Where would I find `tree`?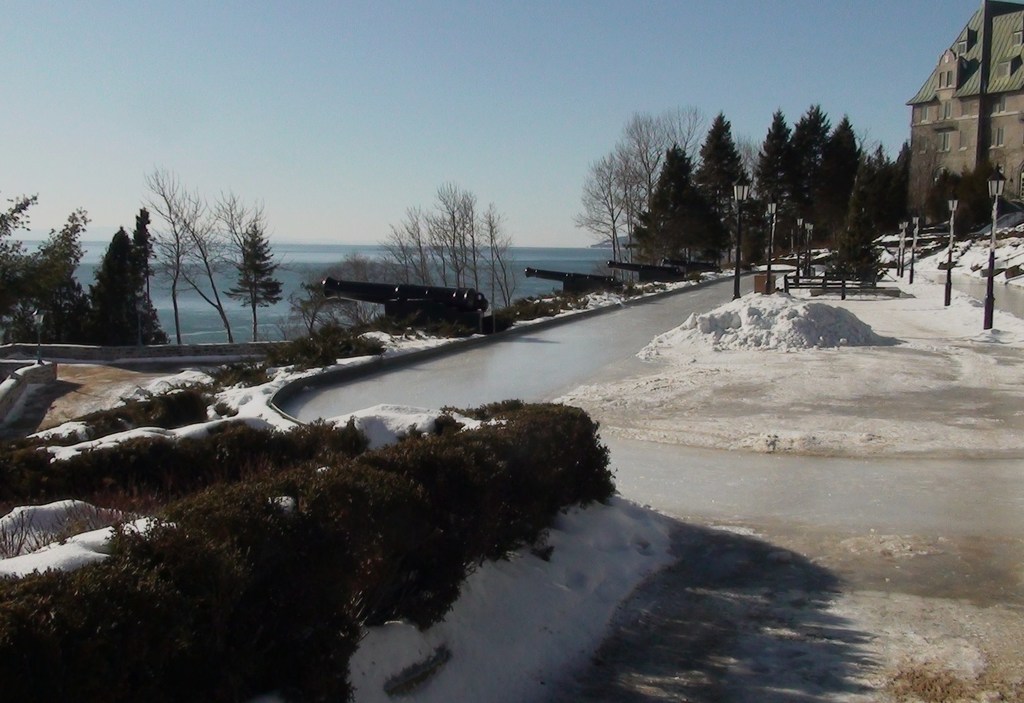
At select_region(628, 138, 730, 281).
